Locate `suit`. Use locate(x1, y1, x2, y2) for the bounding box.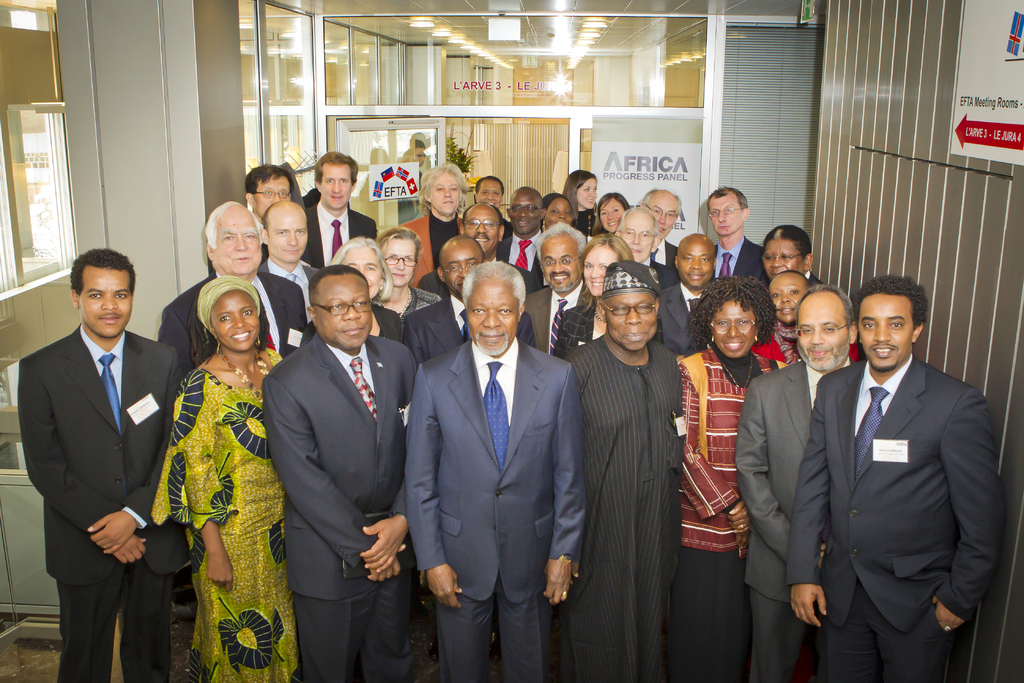
locate(711, 235, 767, 298).
